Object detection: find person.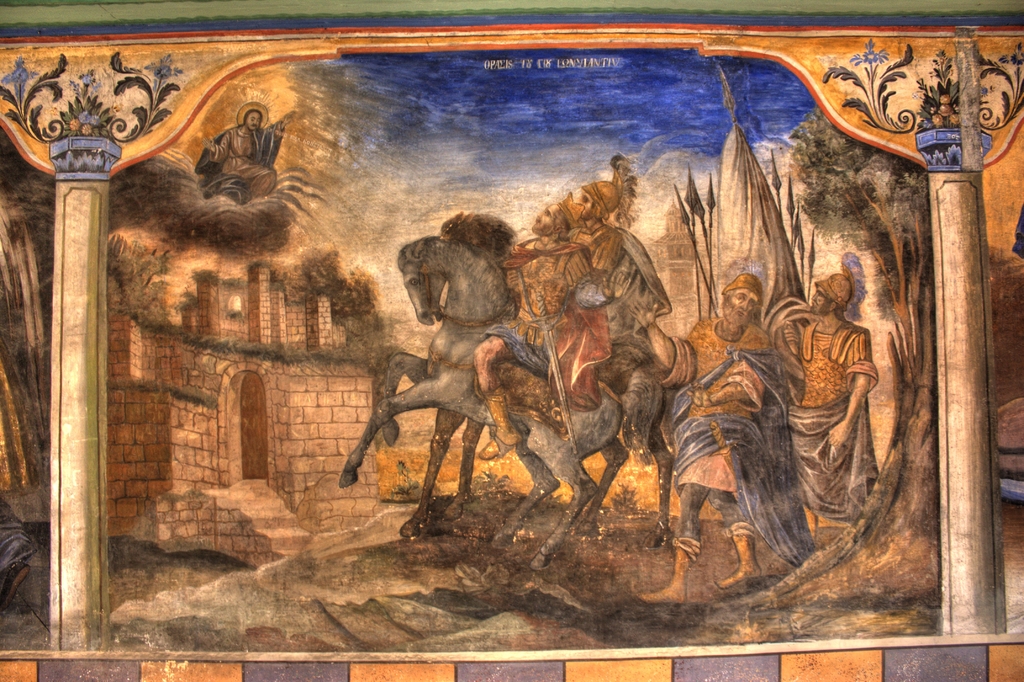
crop(660, 277, 798, 609).
